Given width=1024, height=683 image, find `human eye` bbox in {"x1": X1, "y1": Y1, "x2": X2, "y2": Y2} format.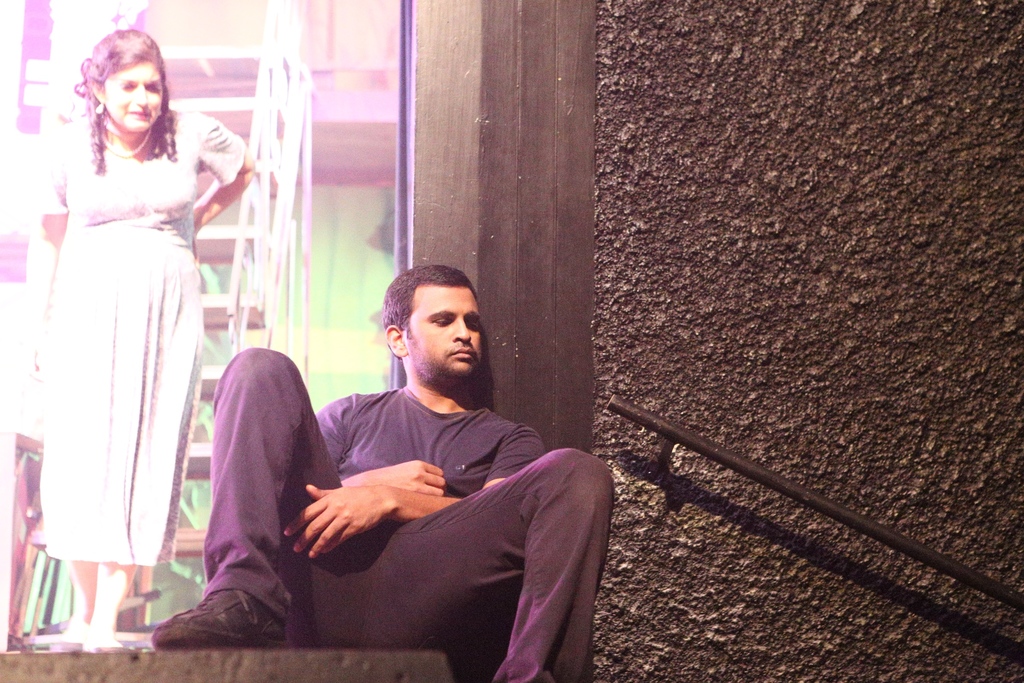
{"x1": 119, "y1": 79, "x2": 136, "y2": 93}.
